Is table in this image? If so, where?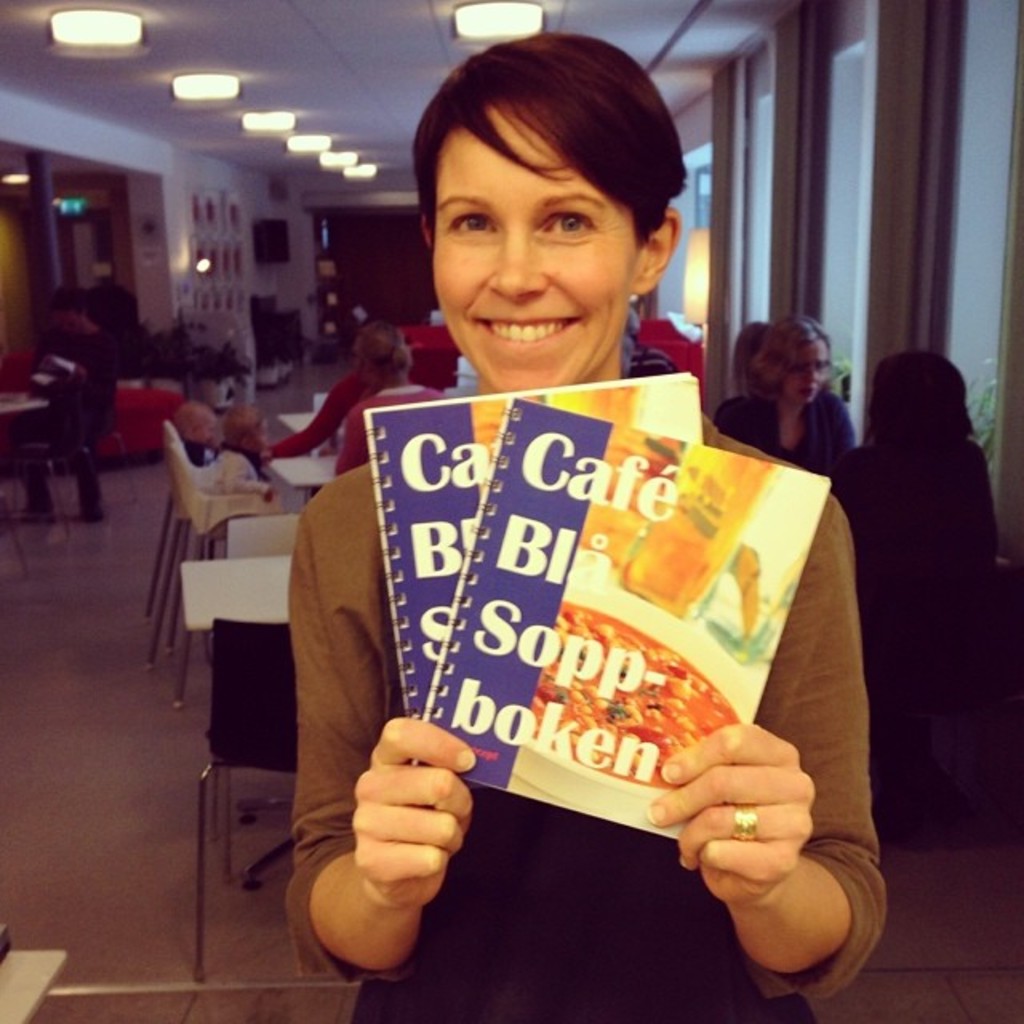
Yes, at box=[179, 549, 291, 893].
